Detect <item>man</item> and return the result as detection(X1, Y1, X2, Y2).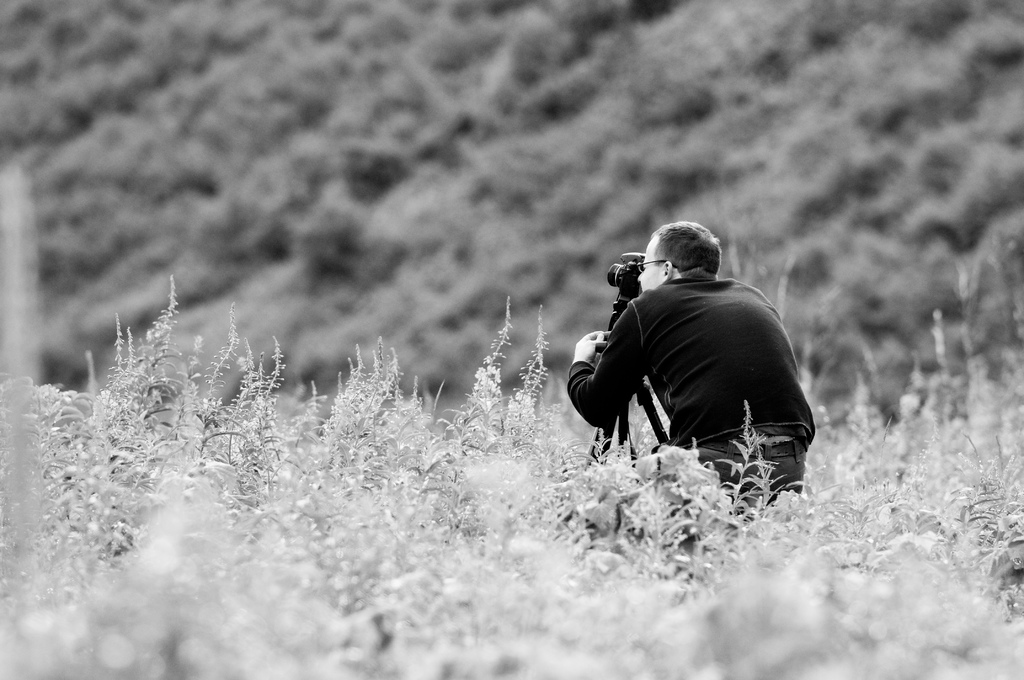
detection(571, 222, 827, 503).
